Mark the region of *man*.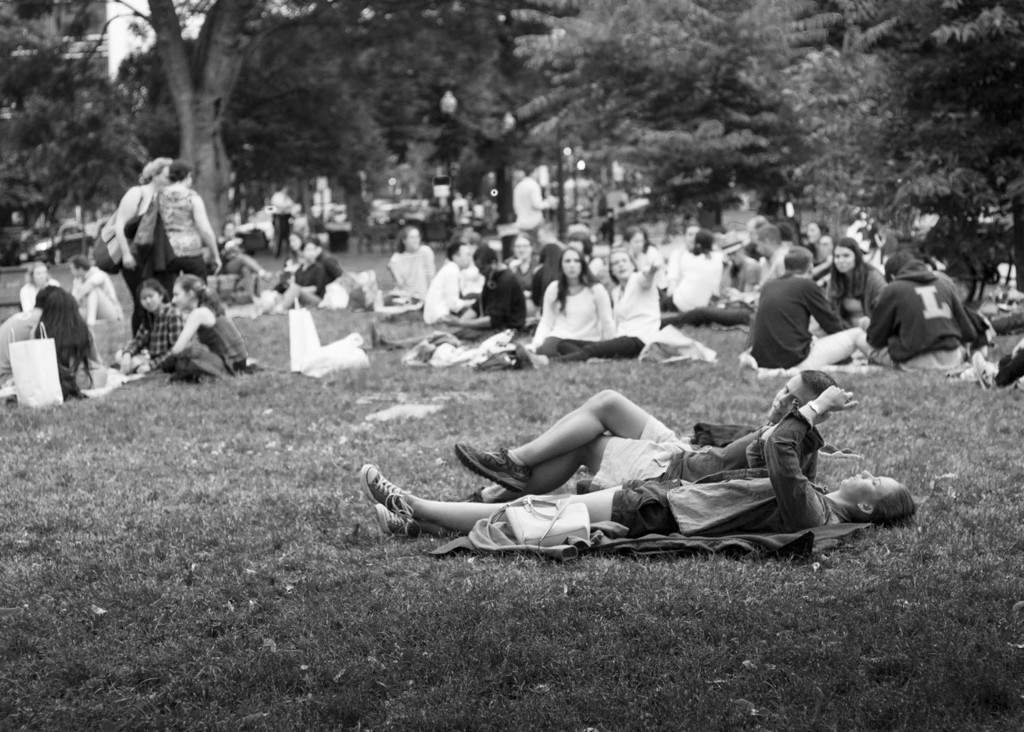
Region: [left=0, top=285, right=51, bottom=378].
